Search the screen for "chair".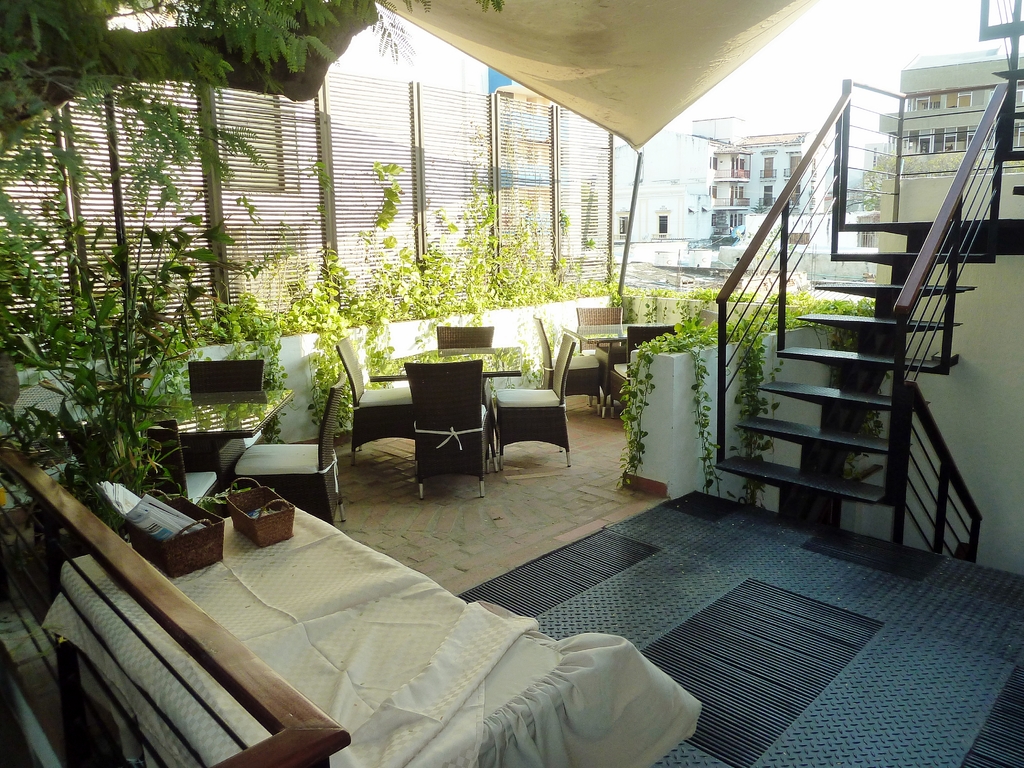
Found at pyautogui.locateOnScreen(399, 364, 494, 502).
